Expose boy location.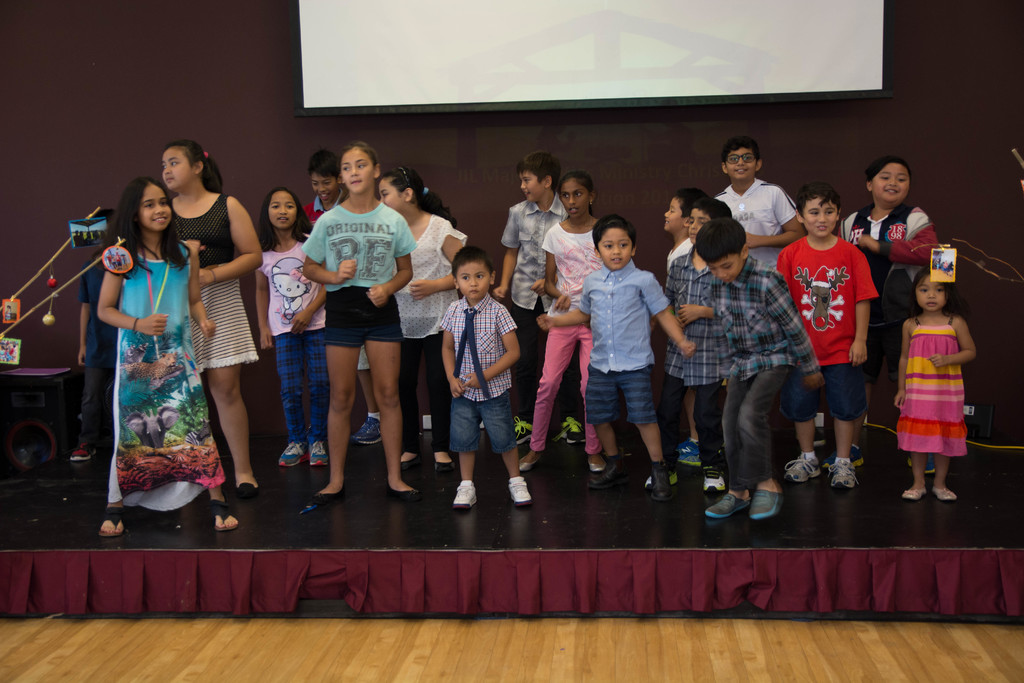
Exposed at bbox(303, 147, 355, 224).
